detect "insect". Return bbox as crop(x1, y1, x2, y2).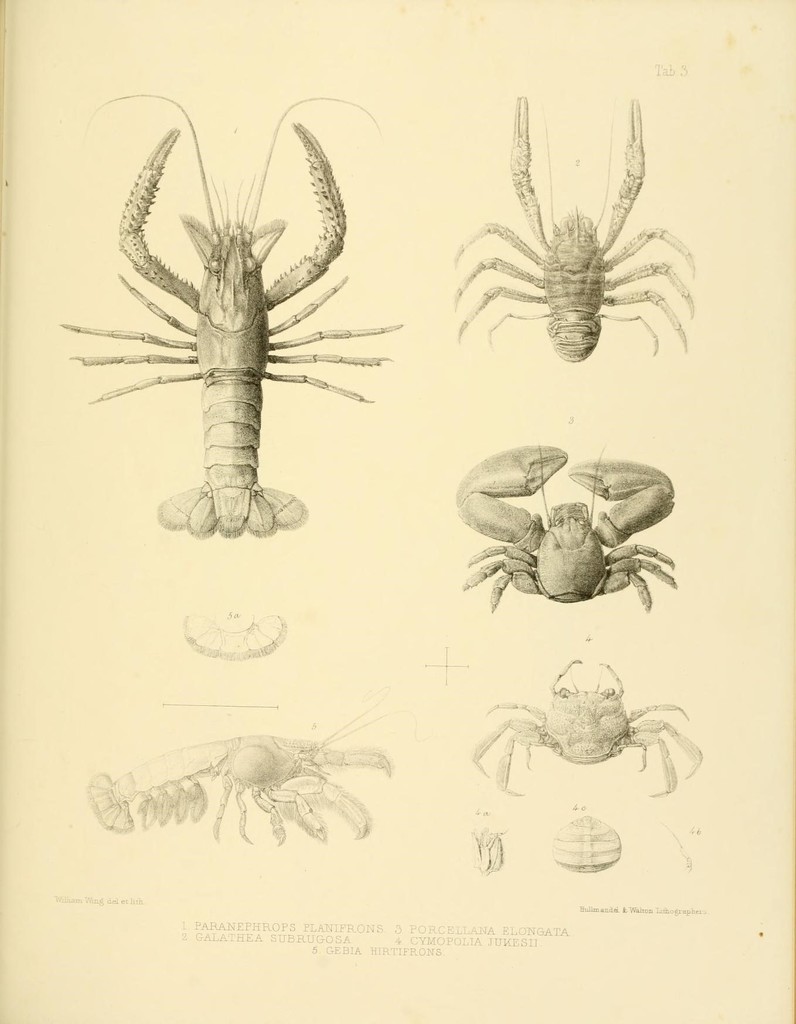
crop(437, 433, 683, 615).
